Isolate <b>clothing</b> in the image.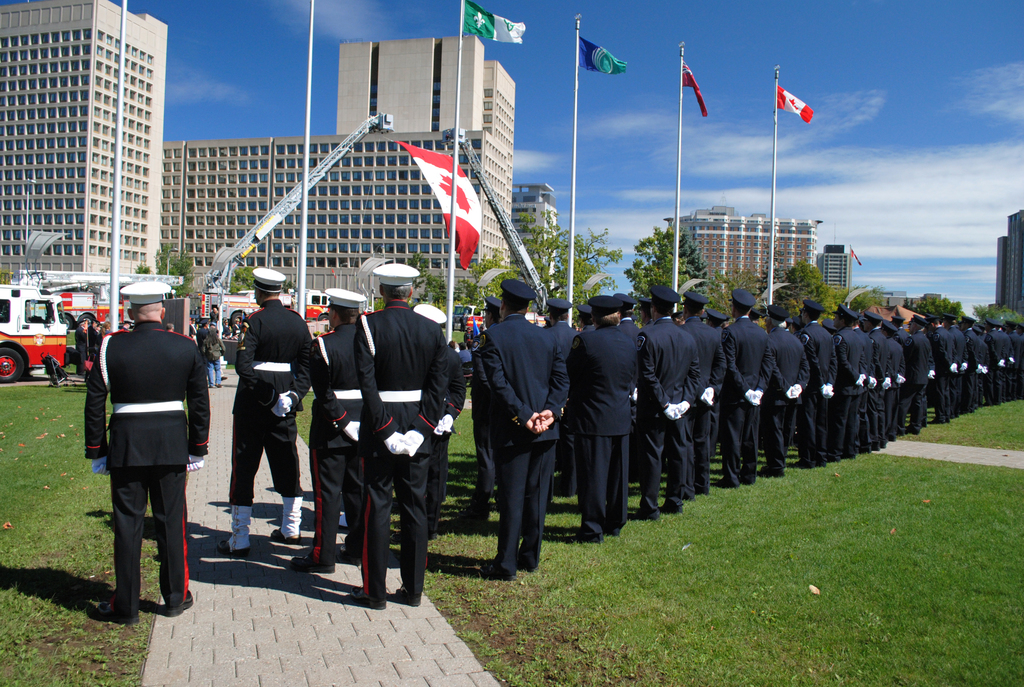
Isolated region: pyautogui.locateOnScreen(902, 331, 929, 434).
